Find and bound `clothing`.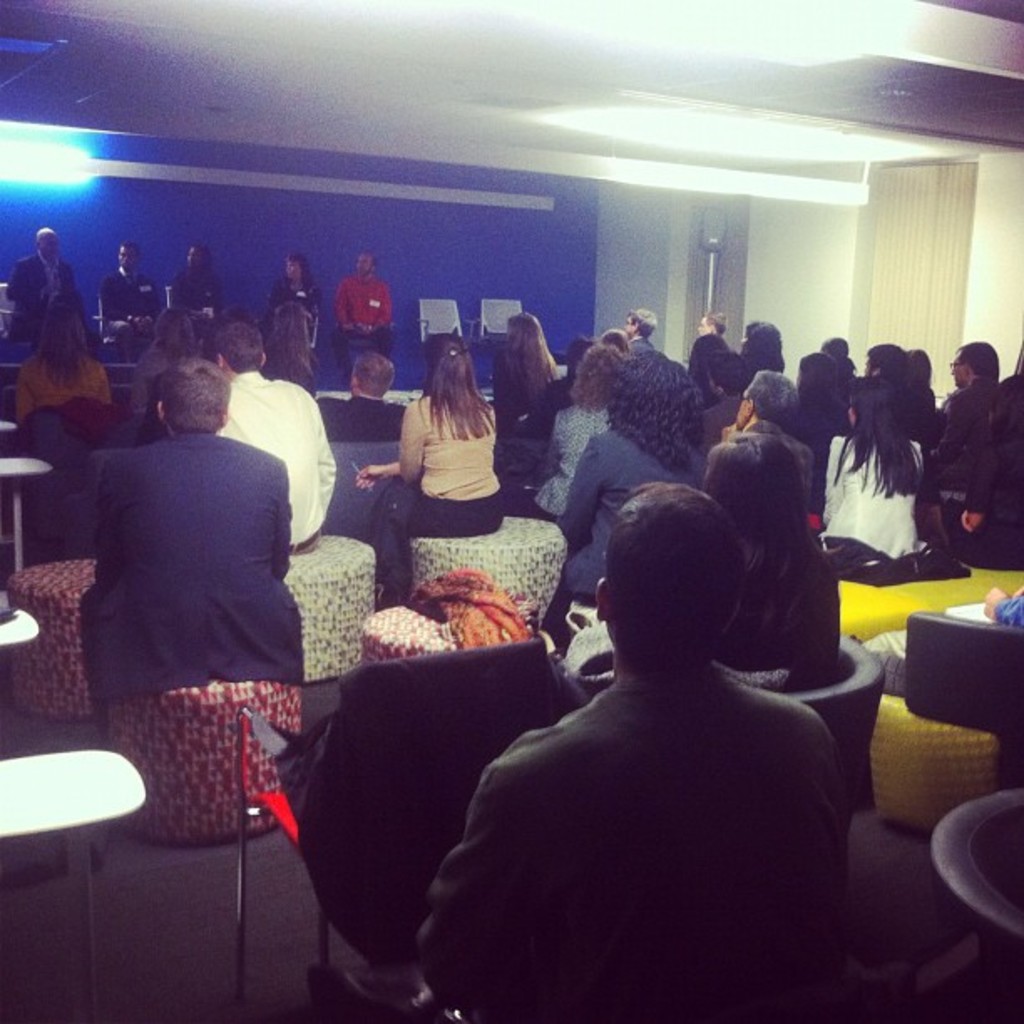
Bound: [left=182, top=264, right=218, bottom=346].
